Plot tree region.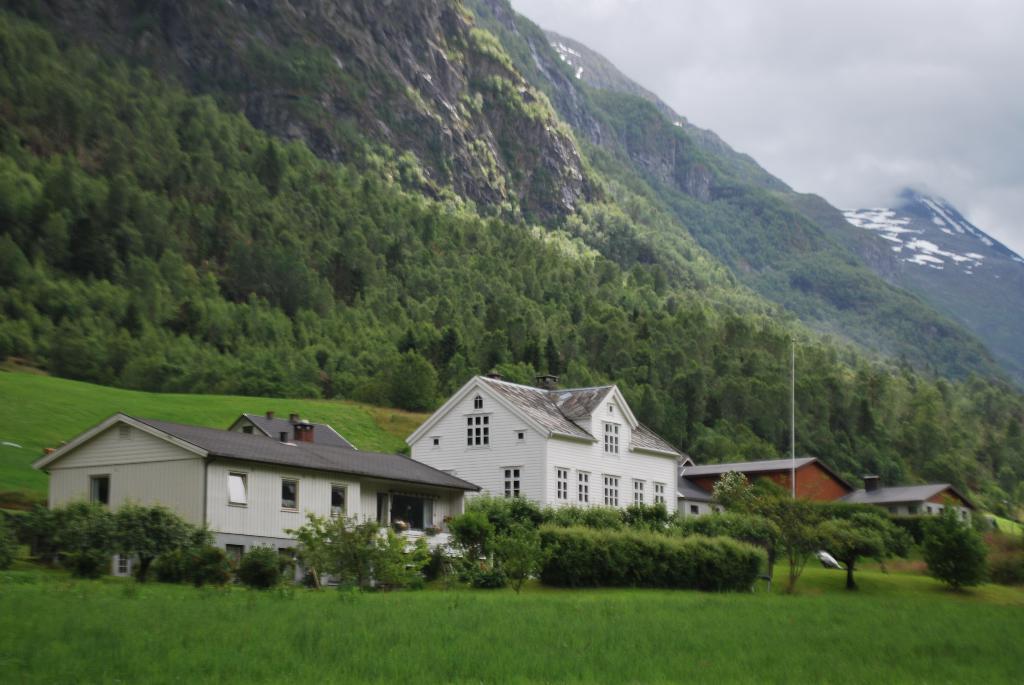
Plotted at rect(472, 494, 623, 579).
